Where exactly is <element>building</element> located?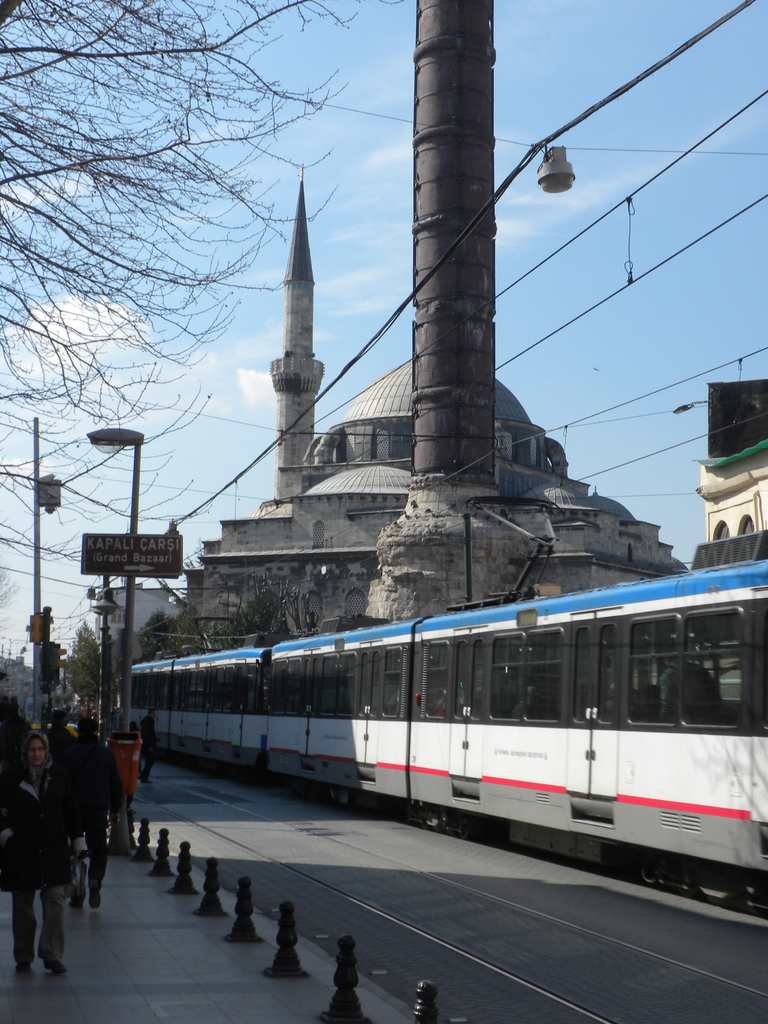
Its bounding box is rect(696, 374, 767, 541).
